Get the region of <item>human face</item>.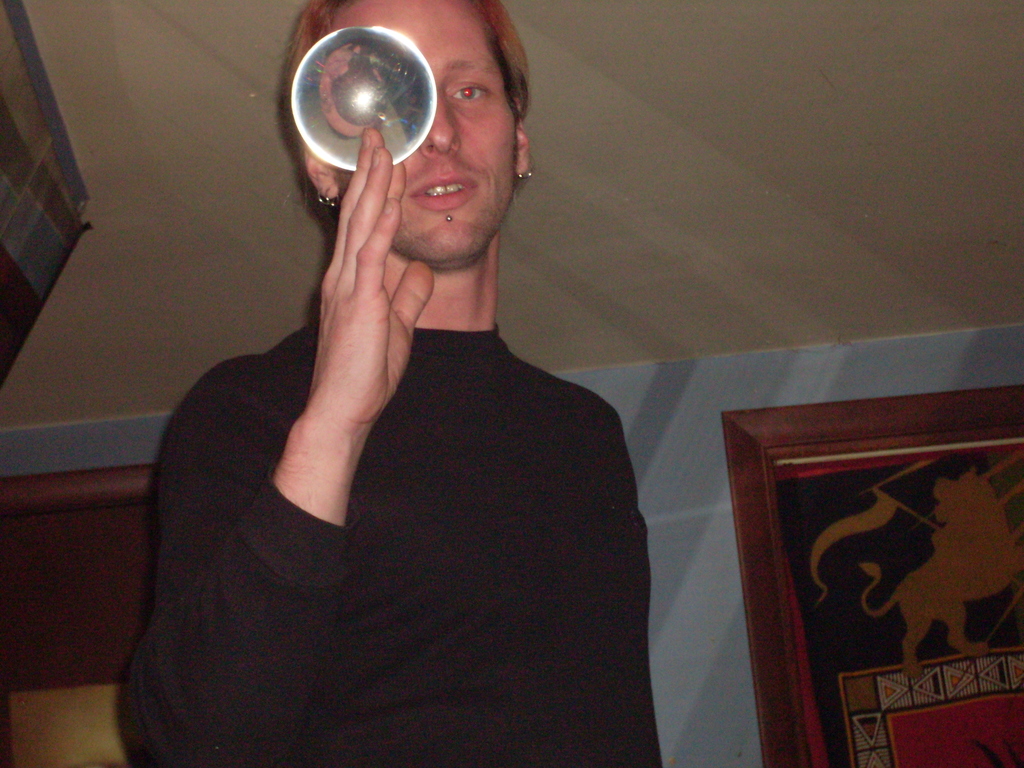
x1=340, y1=0, x2=507, y2=244.
